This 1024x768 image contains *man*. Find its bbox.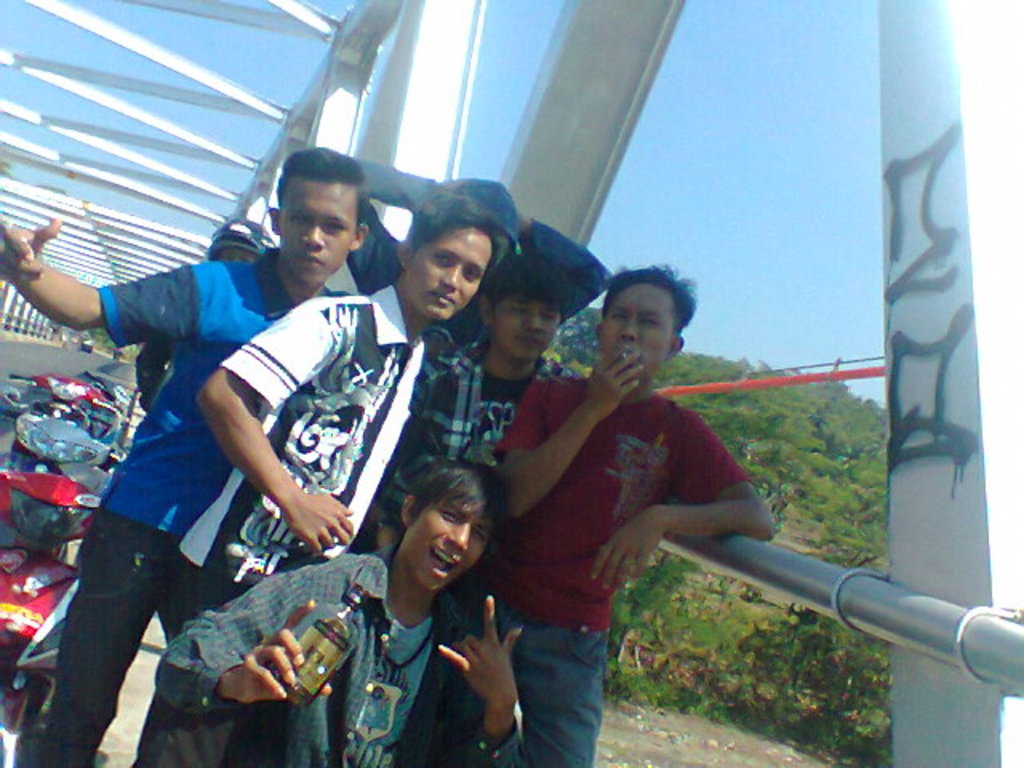
(left=136, top=194, right=498, bottom=766).
